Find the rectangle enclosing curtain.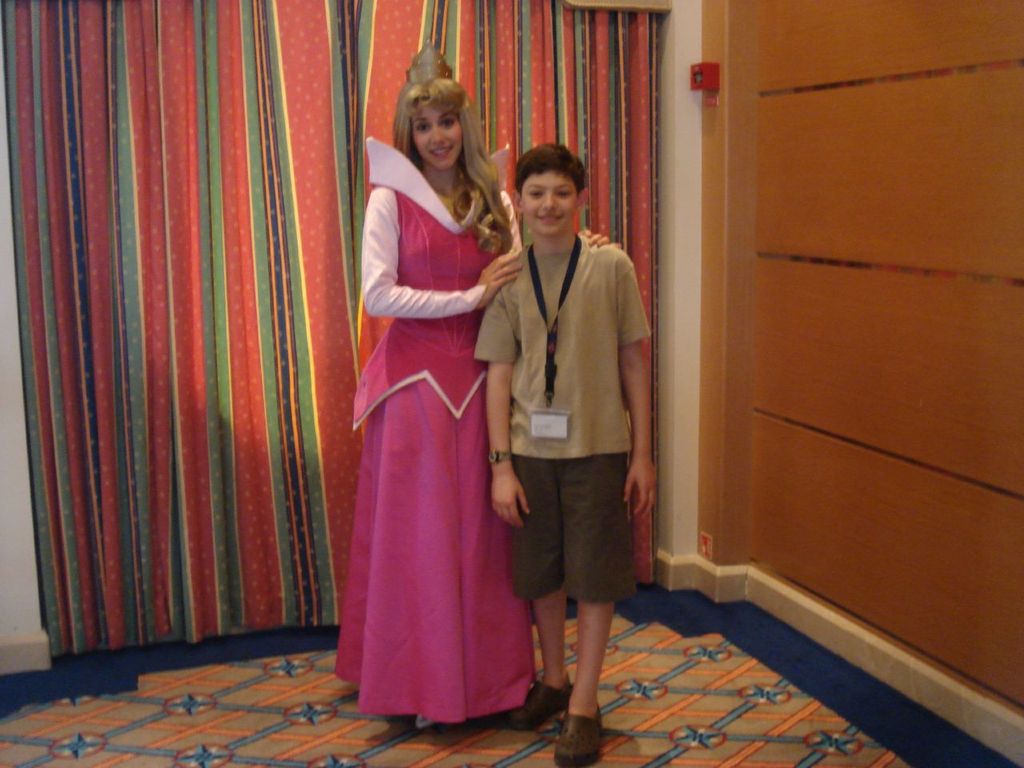
<box>17,0,657,629</box>.
